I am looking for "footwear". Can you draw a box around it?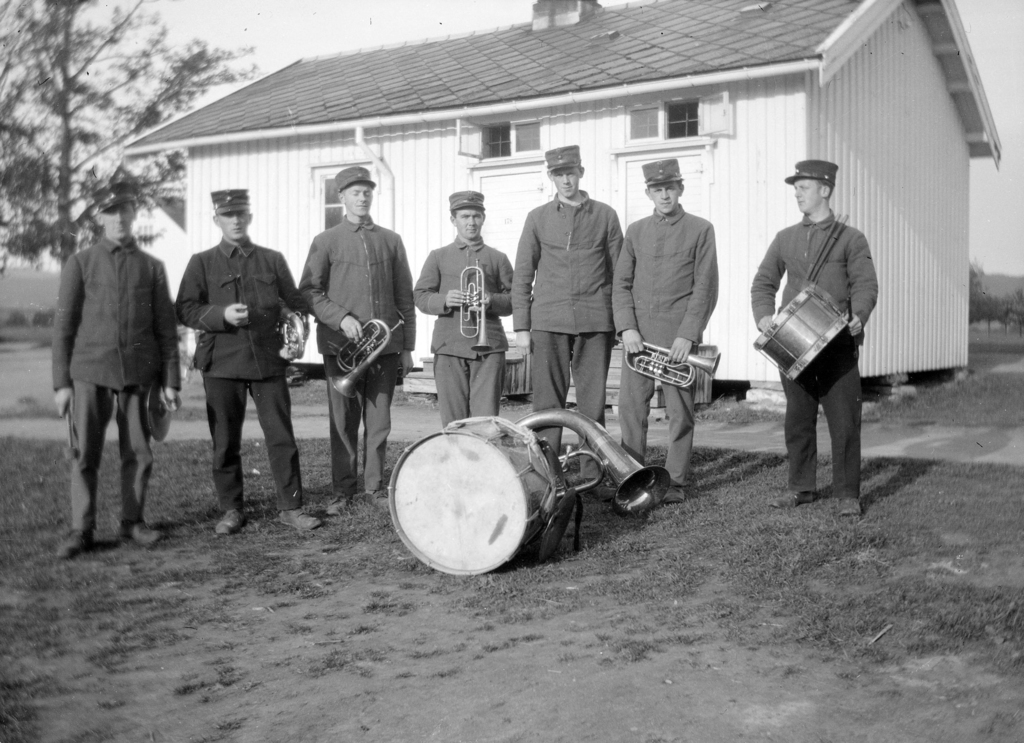
Sure, the bounding box is (x1=328, y1=498, x2=352, y2=520).
